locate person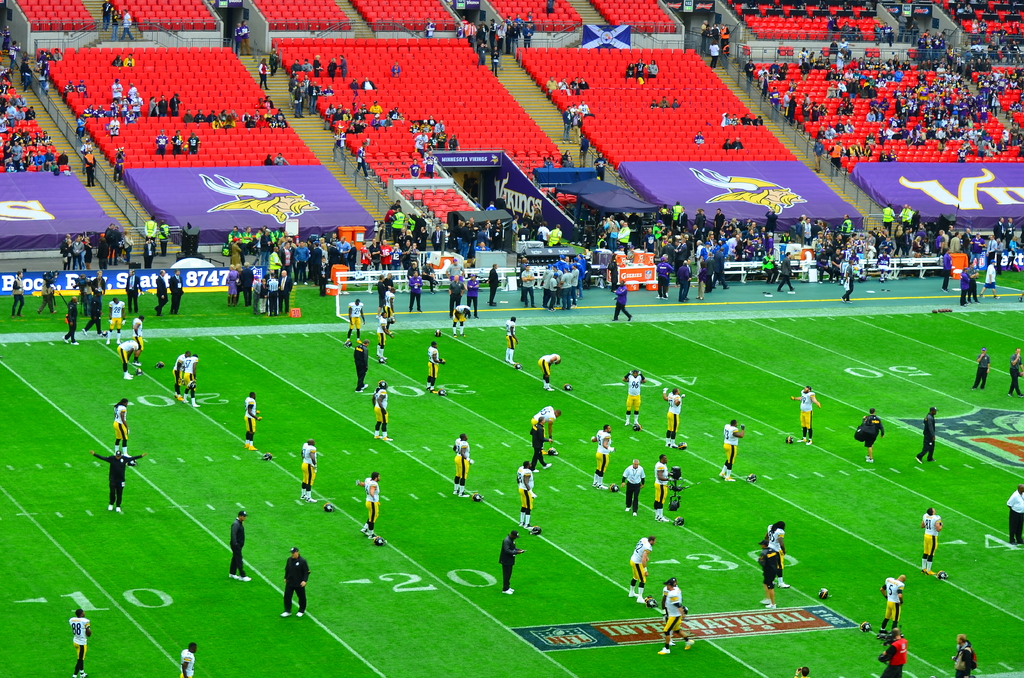
l=733, t=112, r=743, b=127
